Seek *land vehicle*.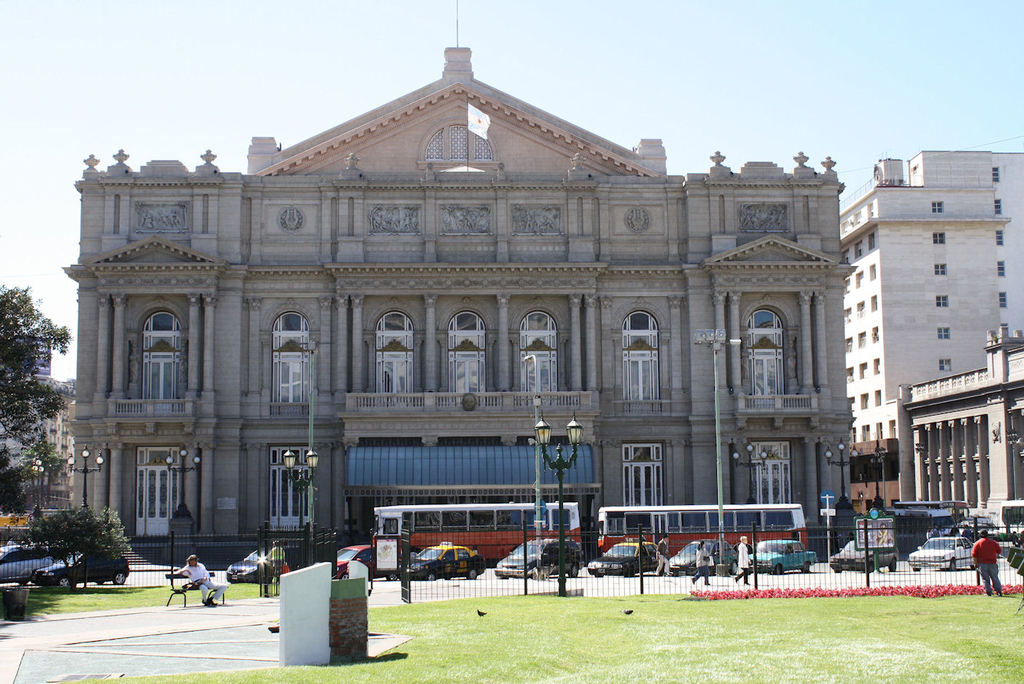
(x1=374, y1=500, x2=582, y2=555).
